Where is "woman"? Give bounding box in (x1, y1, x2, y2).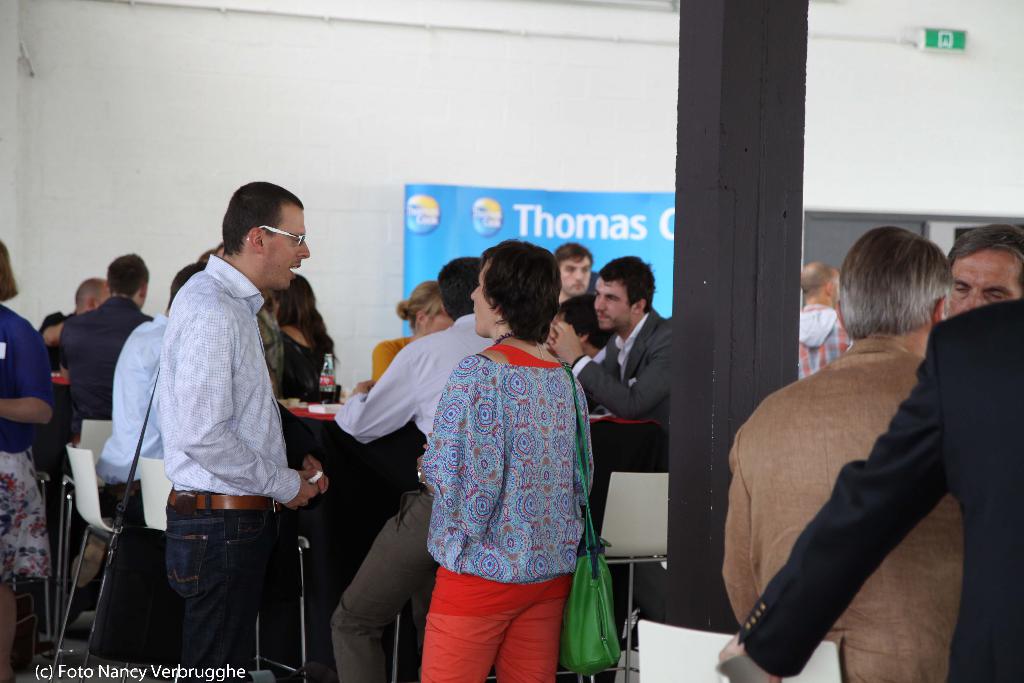
(269, 274, 335, 399).
